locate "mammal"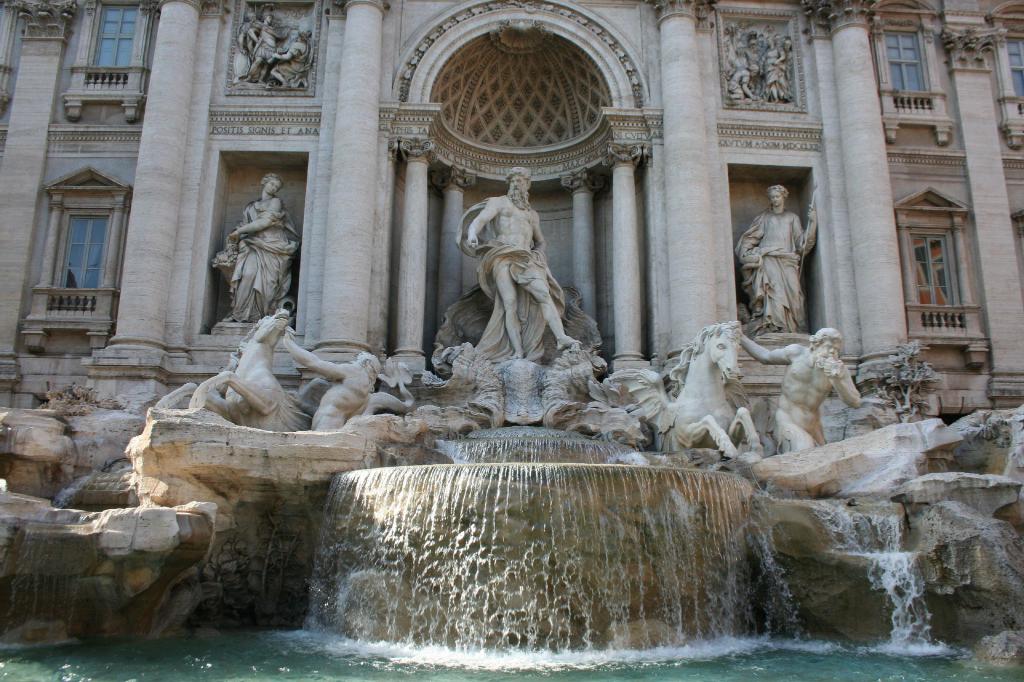
detection(781, 35, 790, 92)
